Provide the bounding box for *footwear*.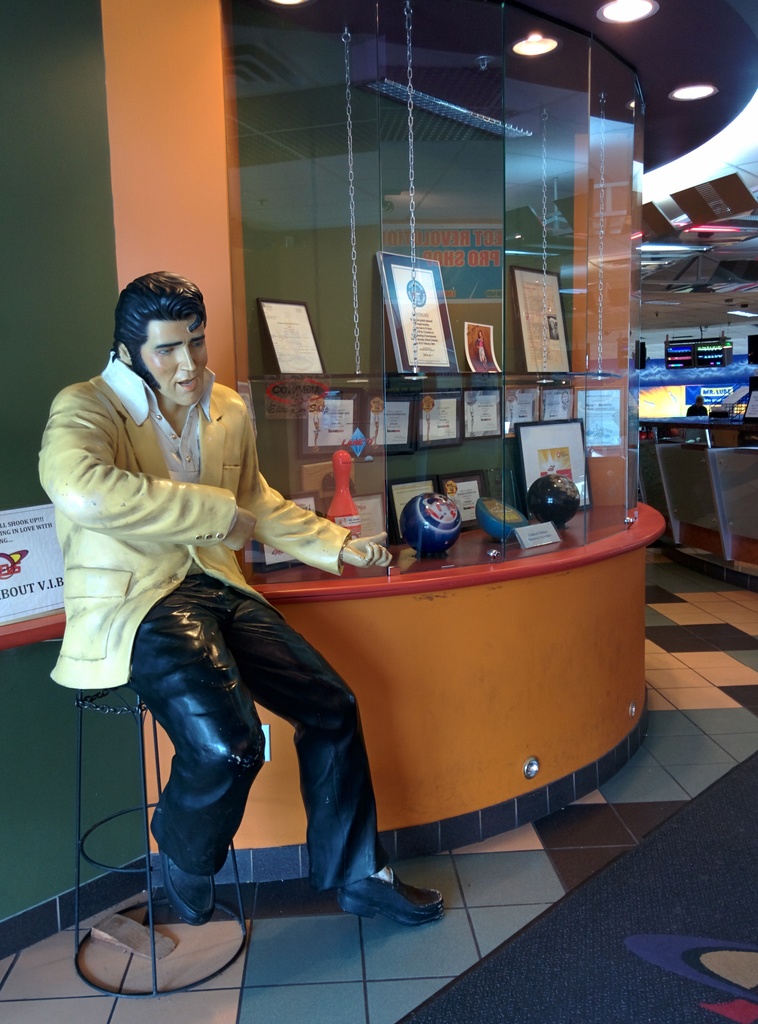
bbox(166, 836, 223, 921).
